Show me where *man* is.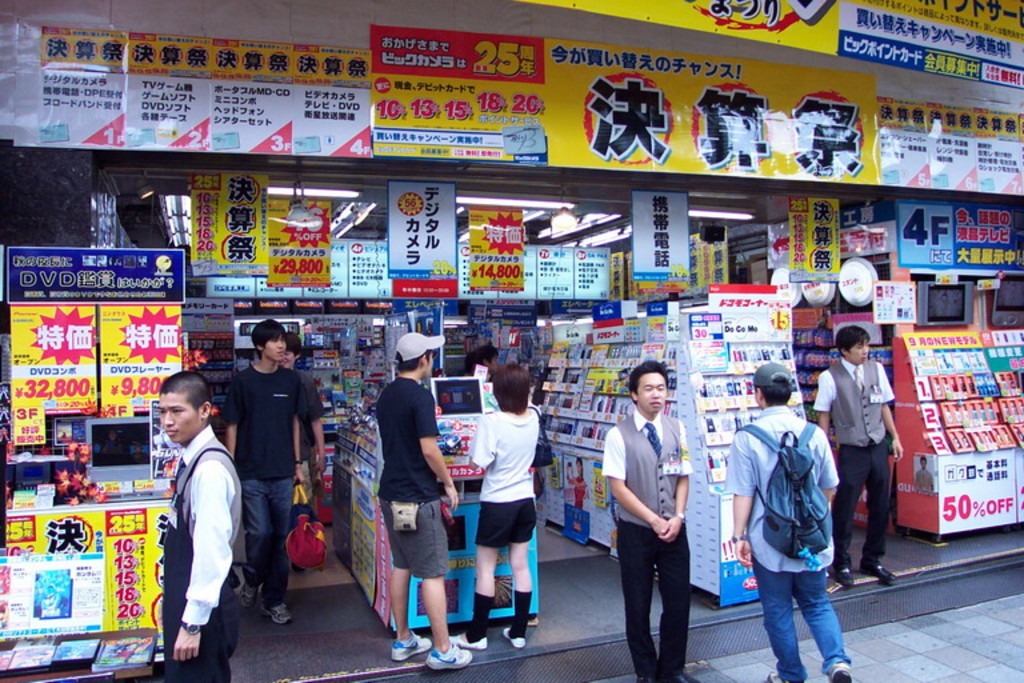
*man* is at {"left": 371, "top": 327, "right": 460, "bottom": 668}.
